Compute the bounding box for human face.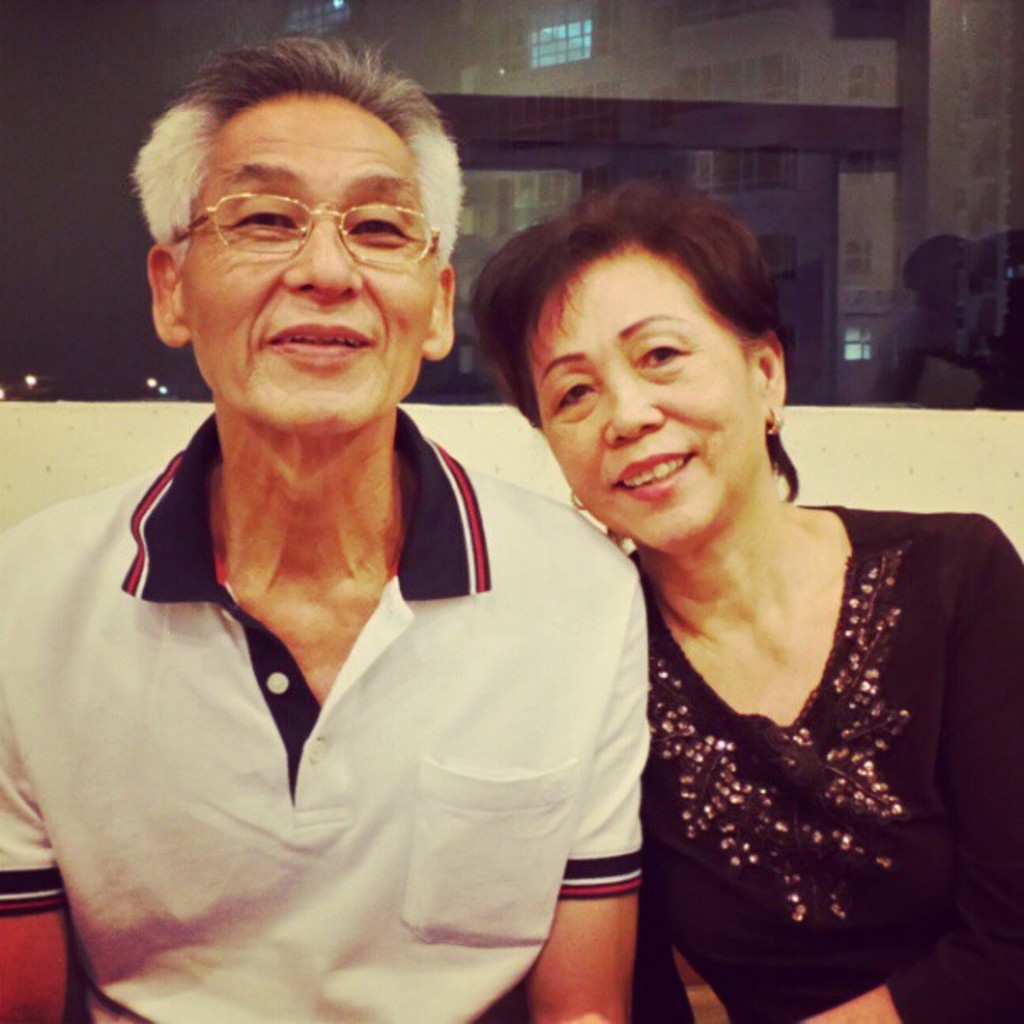
<region>191, 92, 437, 440</region>.
